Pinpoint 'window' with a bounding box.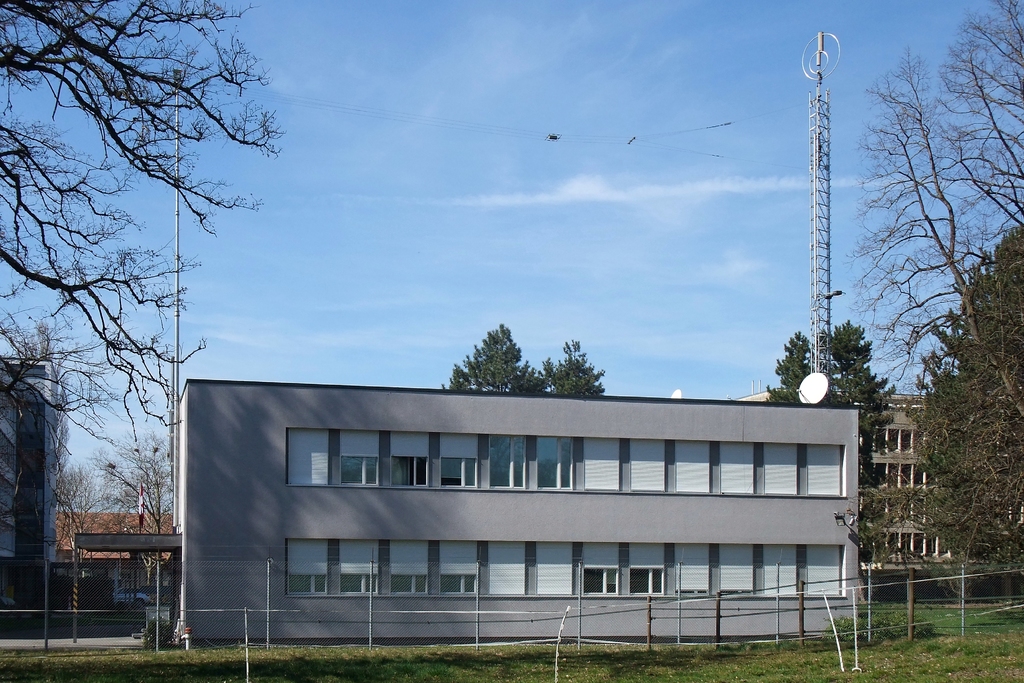
(x1=629, y1=565, x2=666, y2=595).
